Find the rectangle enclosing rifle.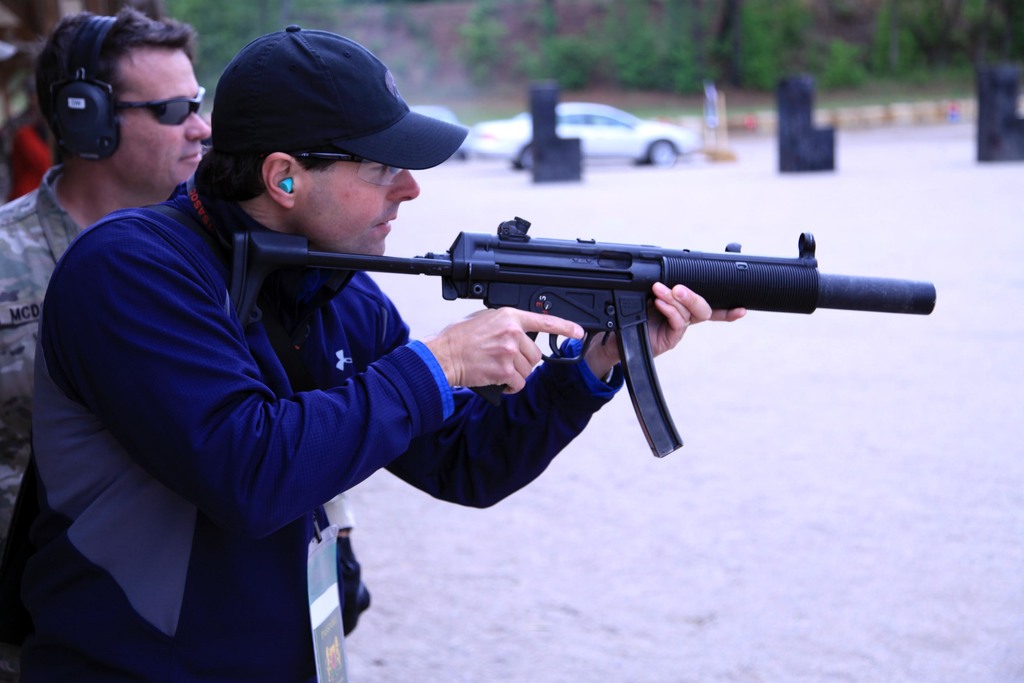
[231,219,935,458].
